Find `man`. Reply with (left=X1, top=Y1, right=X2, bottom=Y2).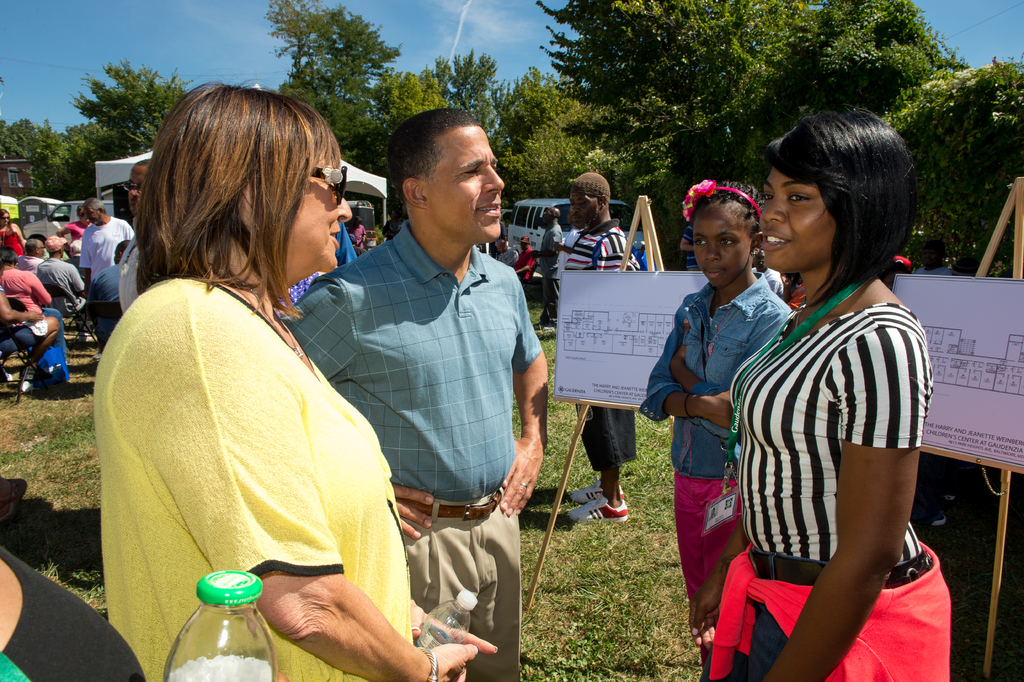
(left=38, top=242, right=84, bottom=322).
